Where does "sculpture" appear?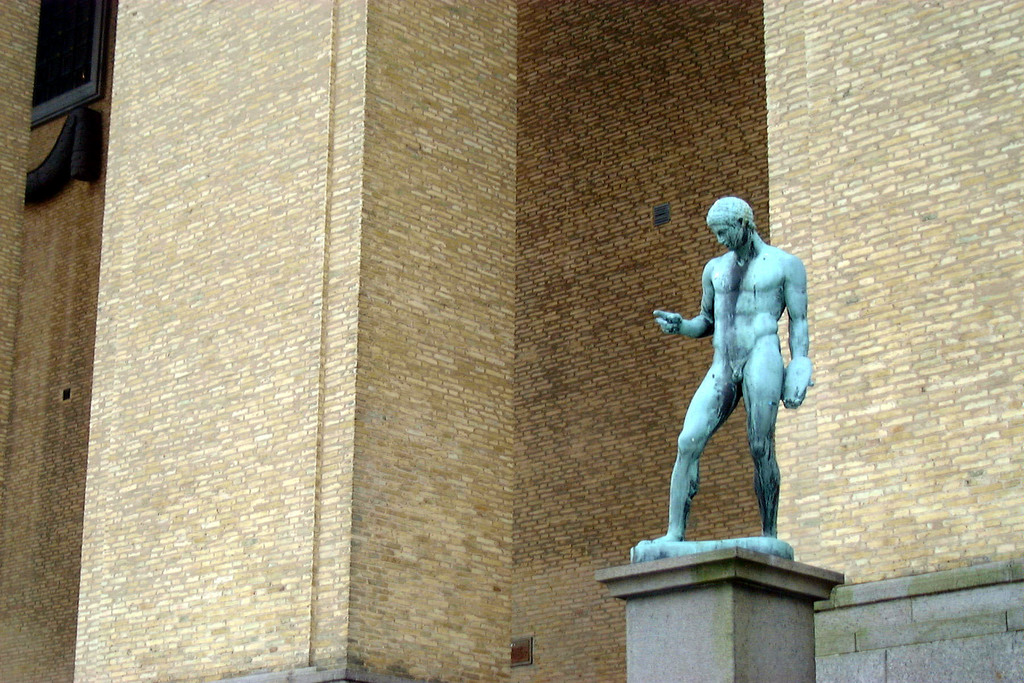
Appears at Rect(650, 188, 819, 575).
